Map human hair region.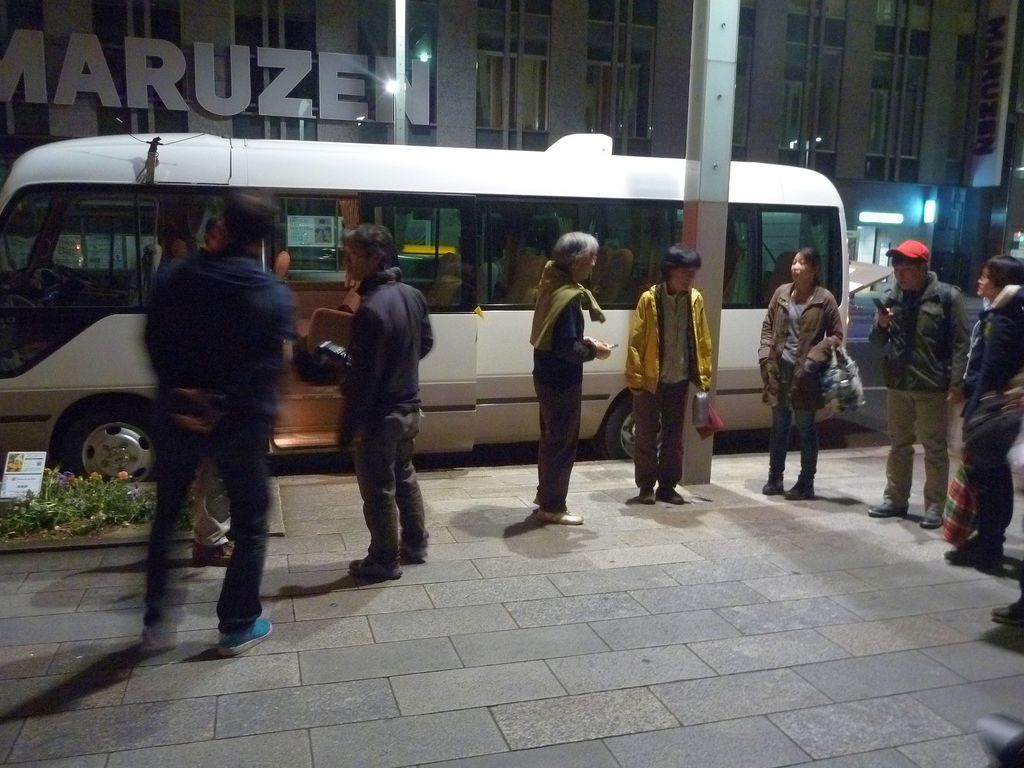
Mapped to 223:189:282:257.
